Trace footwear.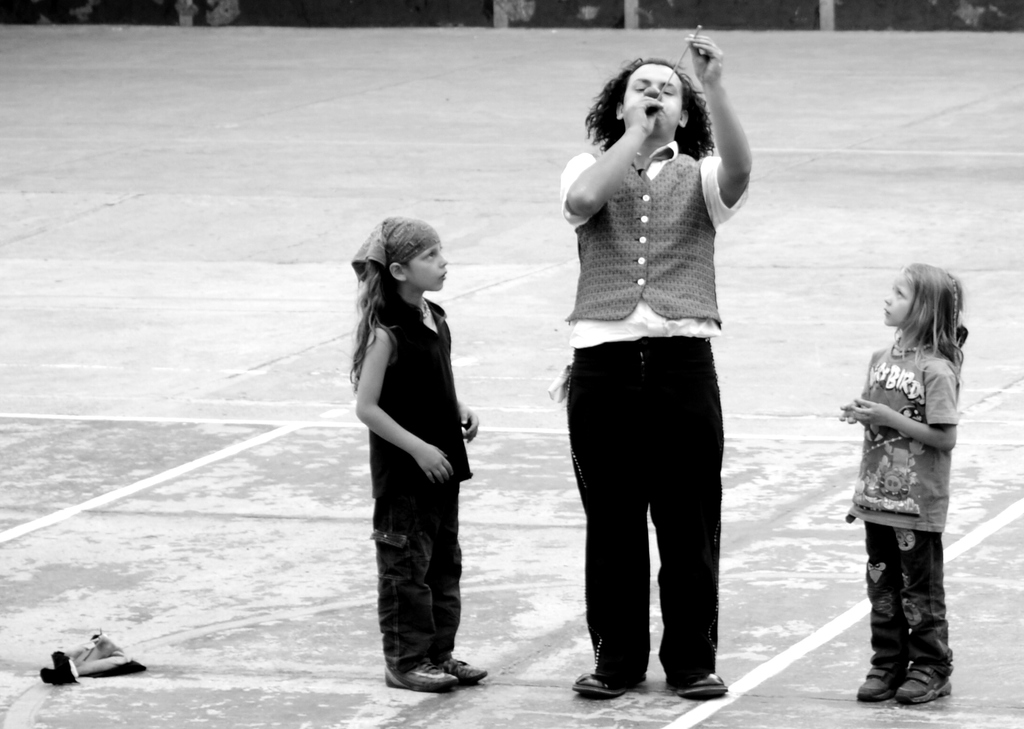
Traced to crop(659, 670, 731, 707).
